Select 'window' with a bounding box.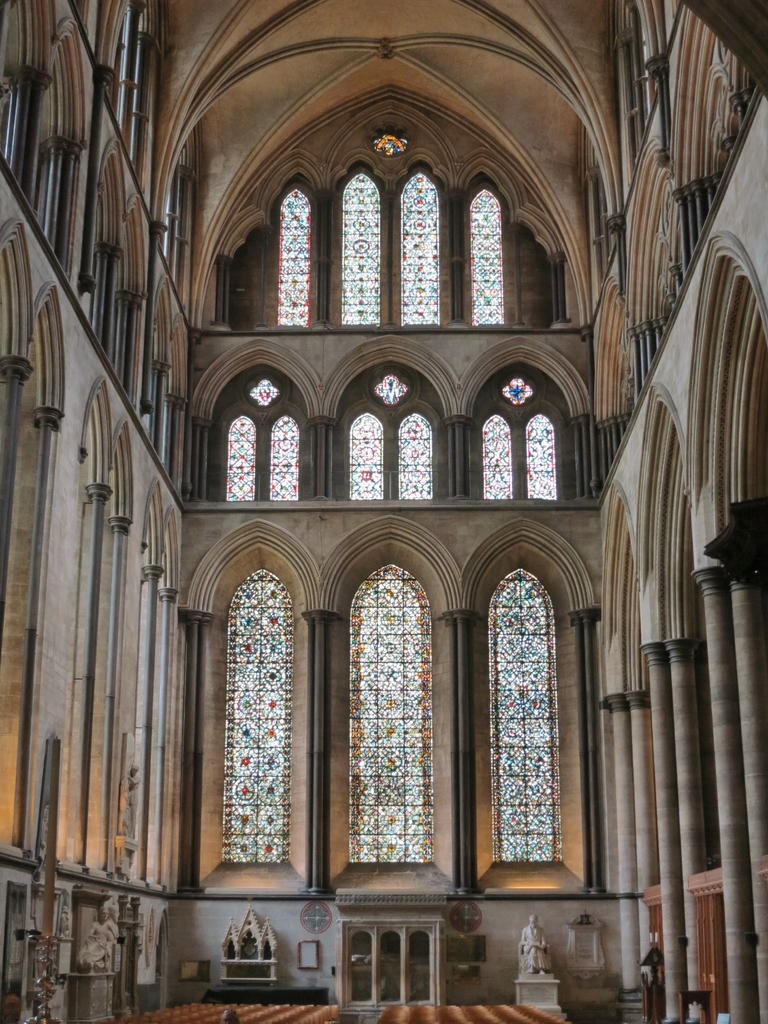
bbox=(351, 414, 444, 498).
